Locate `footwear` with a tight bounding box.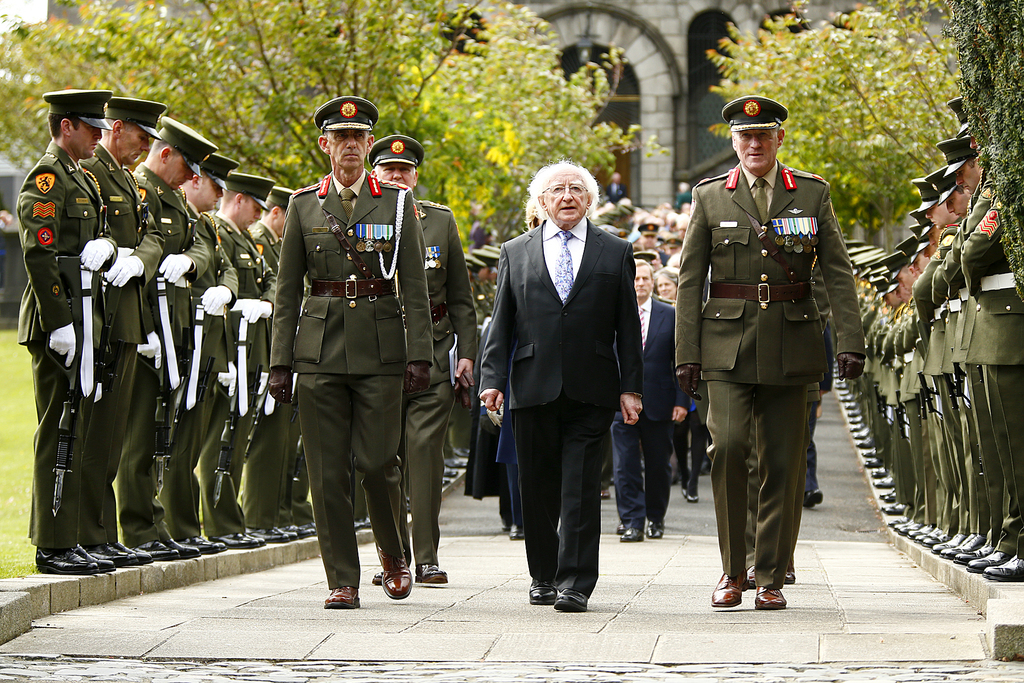
bbox=[285, 522, 320, 540].
